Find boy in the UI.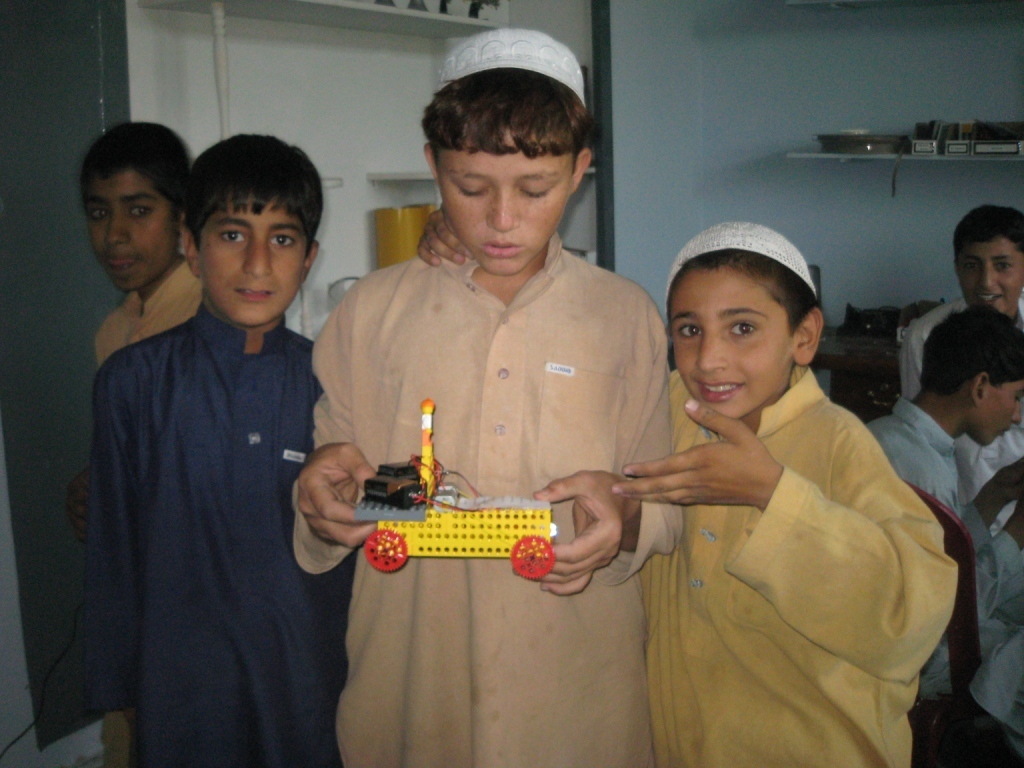
UI element at {"x1": 870, "y1": 300, "x2": 1023, "y2": 767}.
